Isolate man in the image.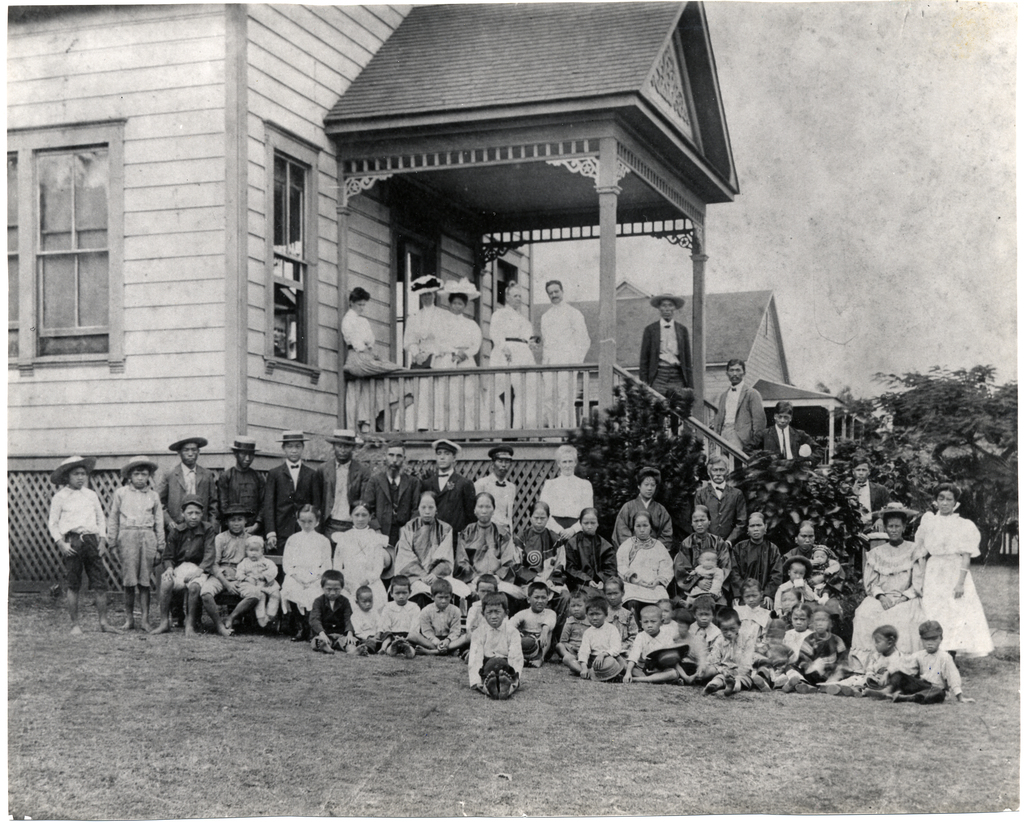
Isolated region: <box>312,429,371,533</box>.
